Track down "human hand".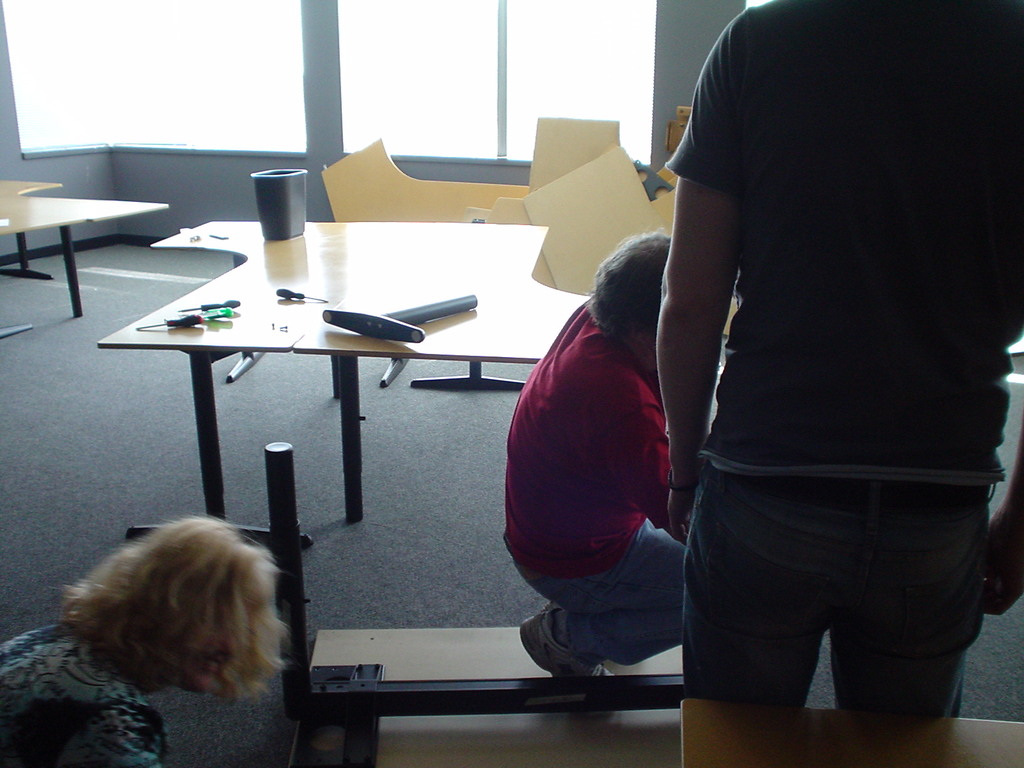
Tracked to <bbox>984, 507, 1023, 617</bbox>.
